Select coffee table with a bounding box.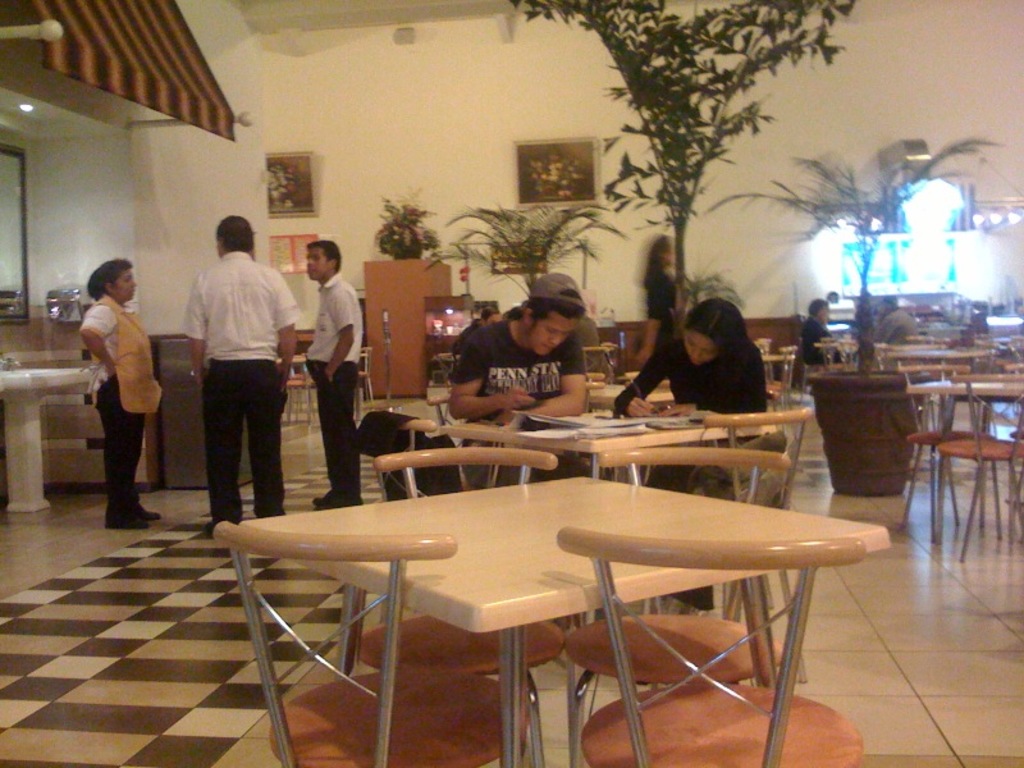
locate(439, 394, 782, 493).
